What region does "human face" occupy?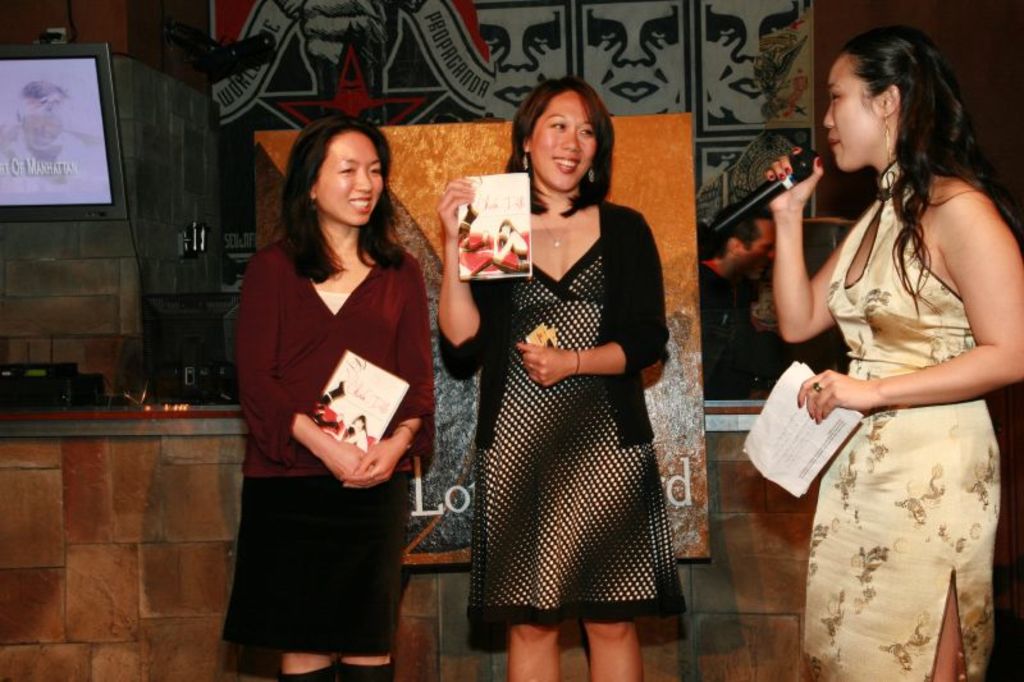
708 0 796 125.
